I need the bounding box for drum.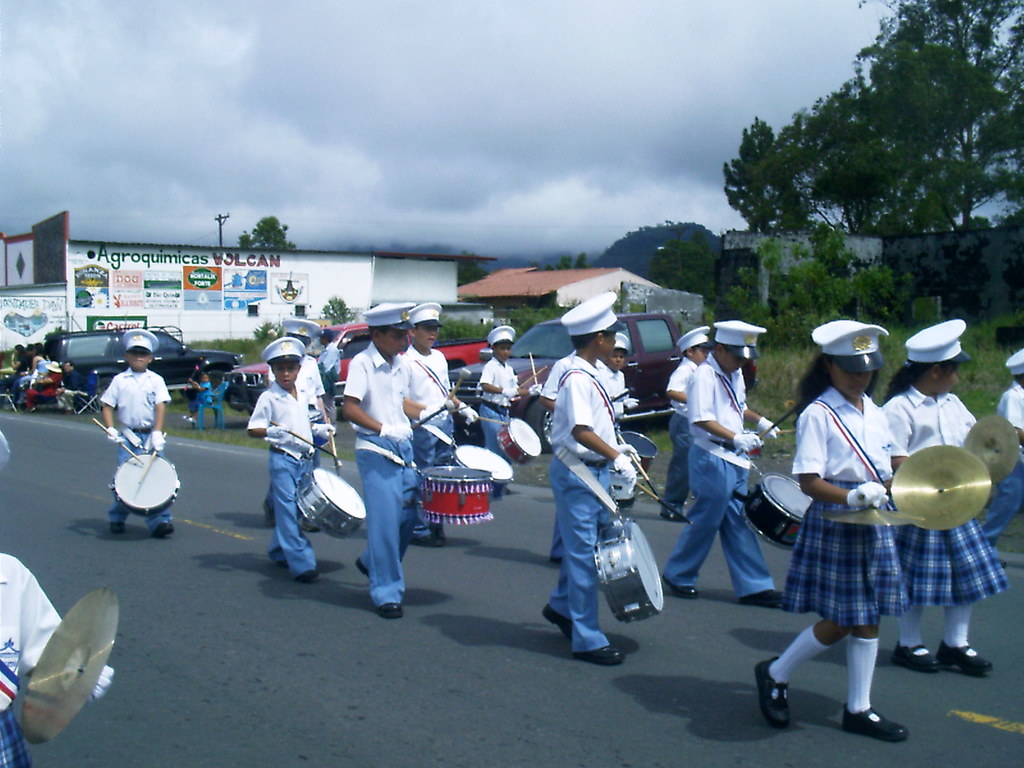
Here it is: <bbox>308, 410, 333, 452</bbox>.
